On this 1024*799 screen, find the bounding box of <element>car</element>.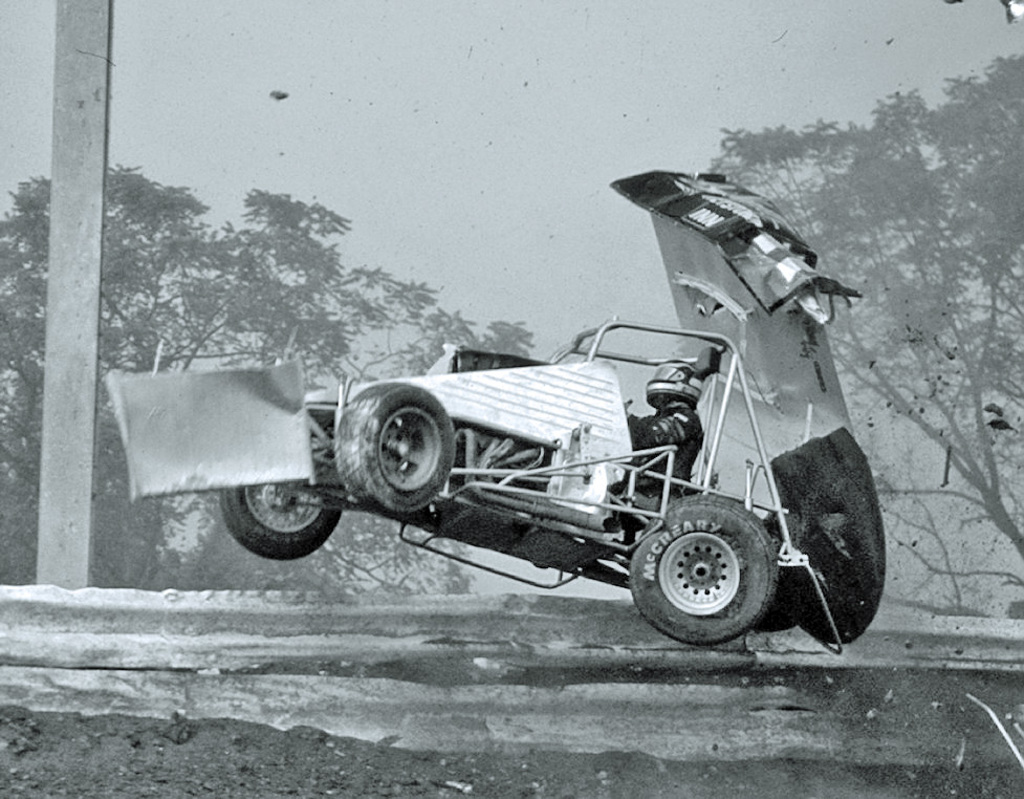
Bounding box: (153, 303, 841, 624).
